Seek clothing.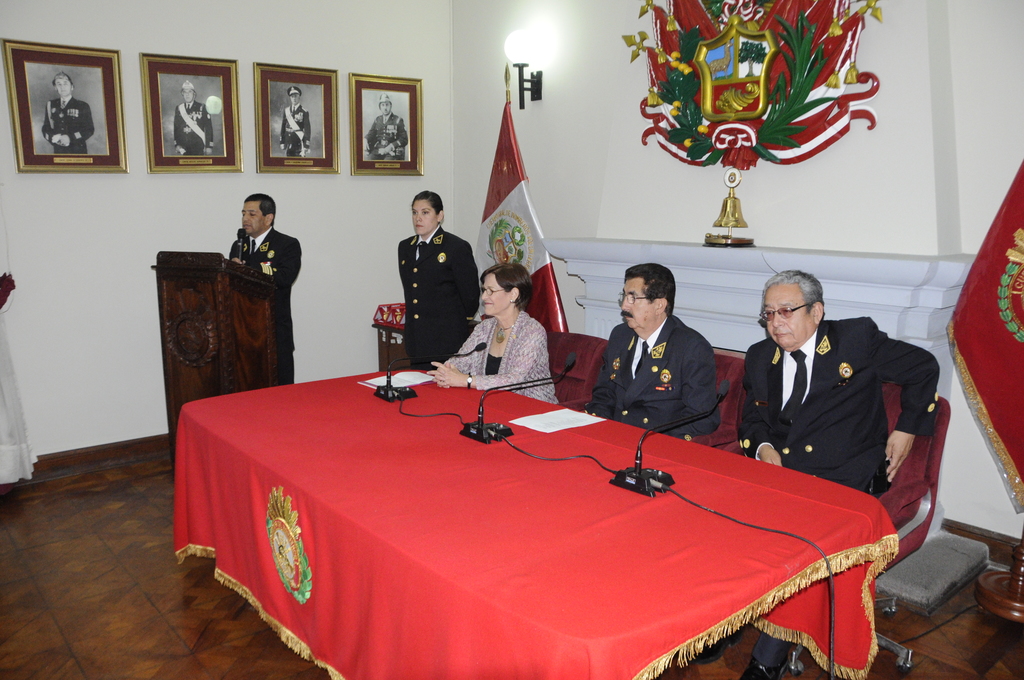
bbox=[740, 312, 935, 491].
